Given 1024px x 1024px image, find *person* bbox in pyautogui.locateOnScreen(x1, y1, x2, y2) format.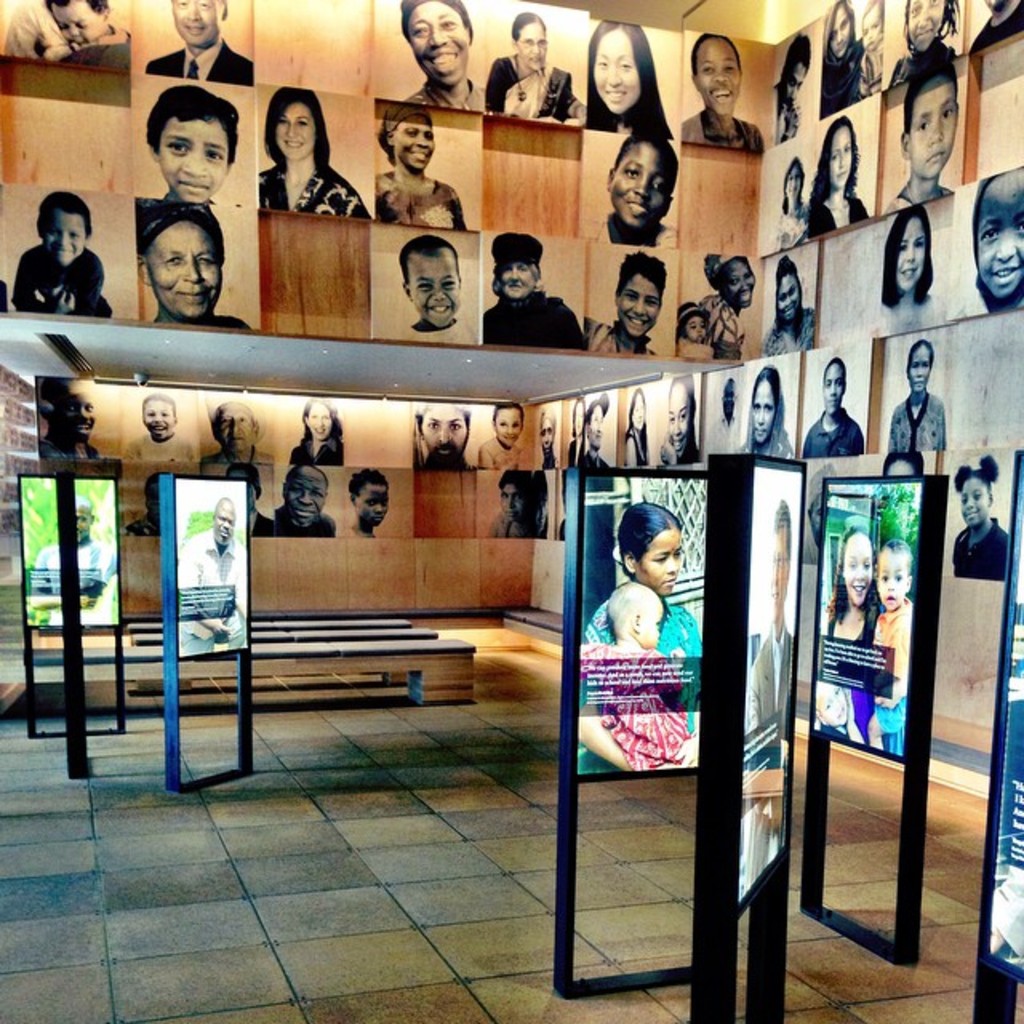
pyautogui.locateOnScreen(819, 526, 878, 742).
